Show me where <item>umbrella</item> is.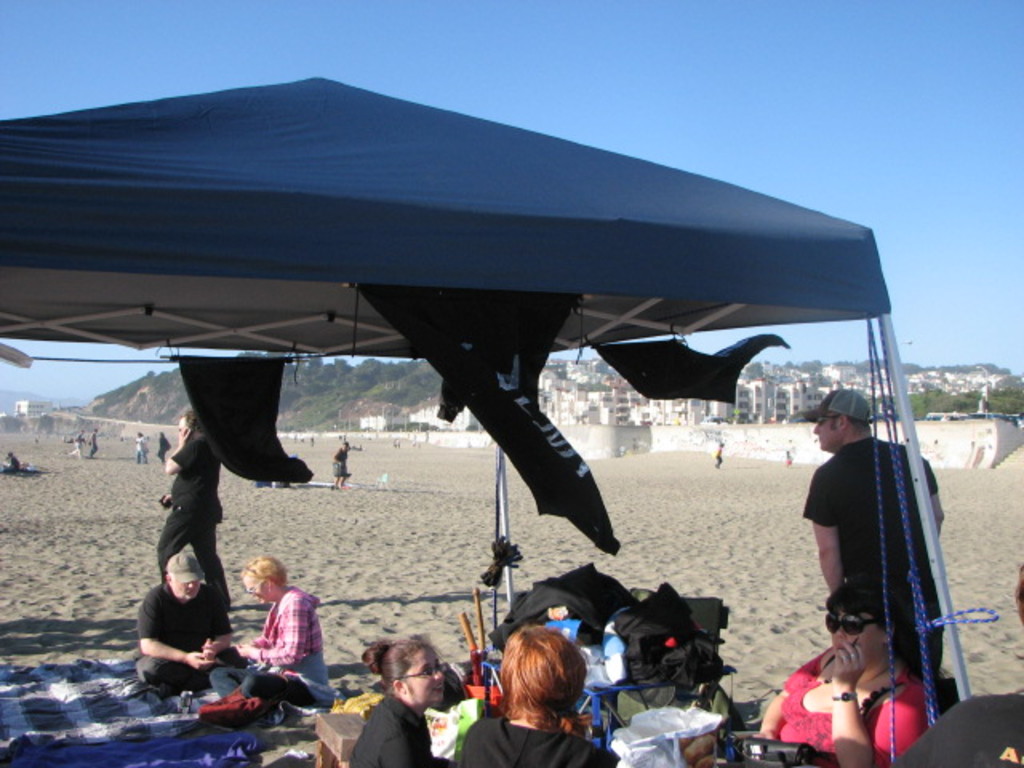
<item>umbrella</item> is at <box>0,77,970,734</box>.
